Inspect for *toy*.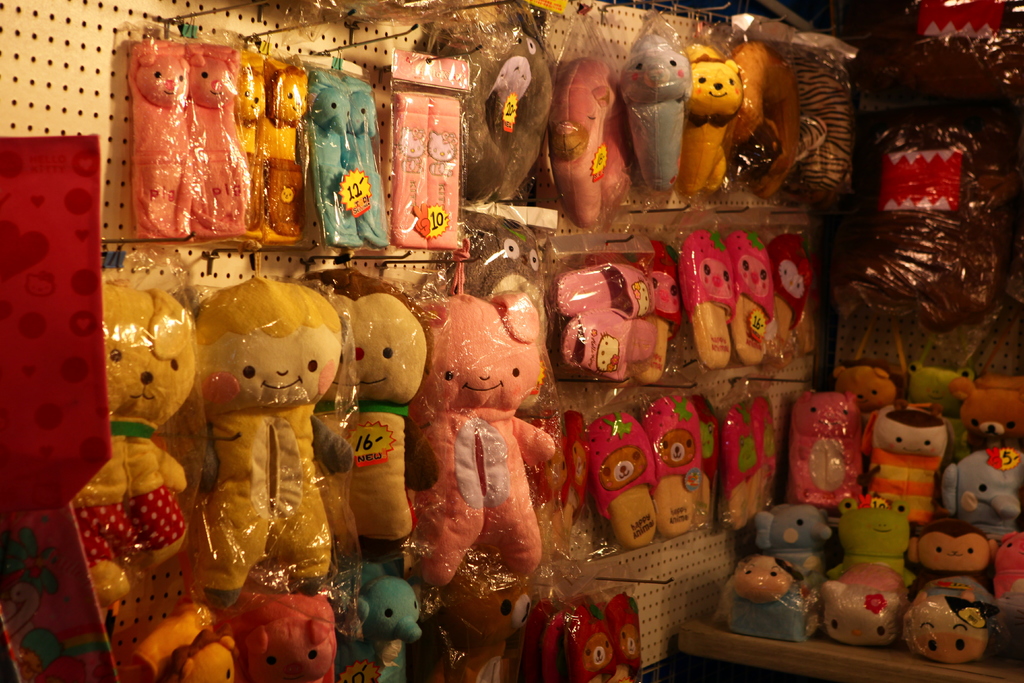
Inspection: bbox(118, 590, 239, 682).
